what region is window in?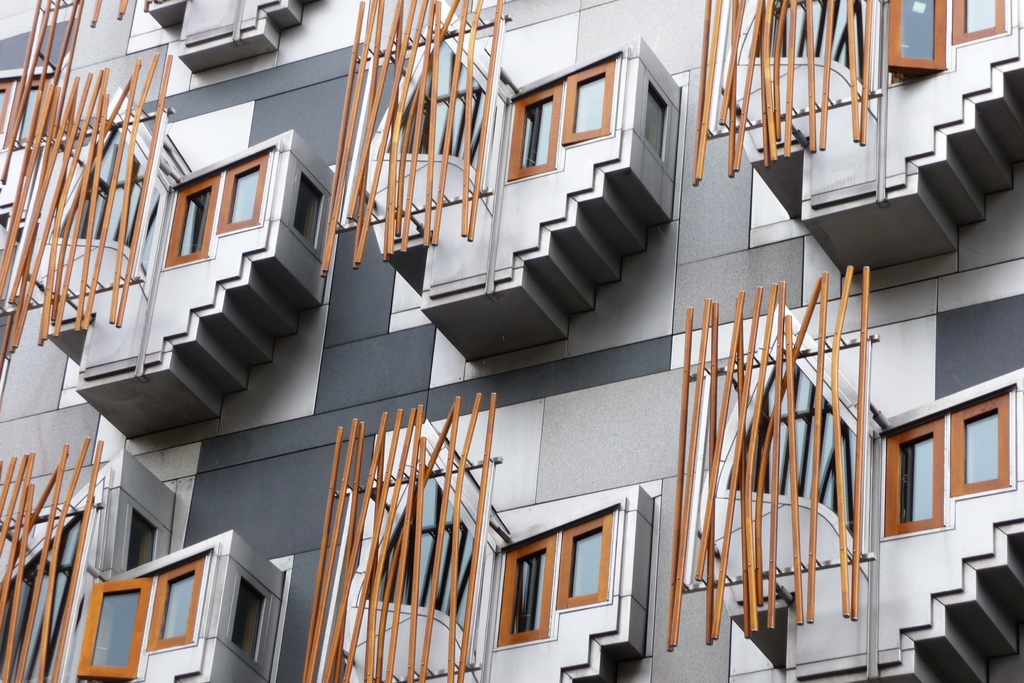
499:534:556:643.
